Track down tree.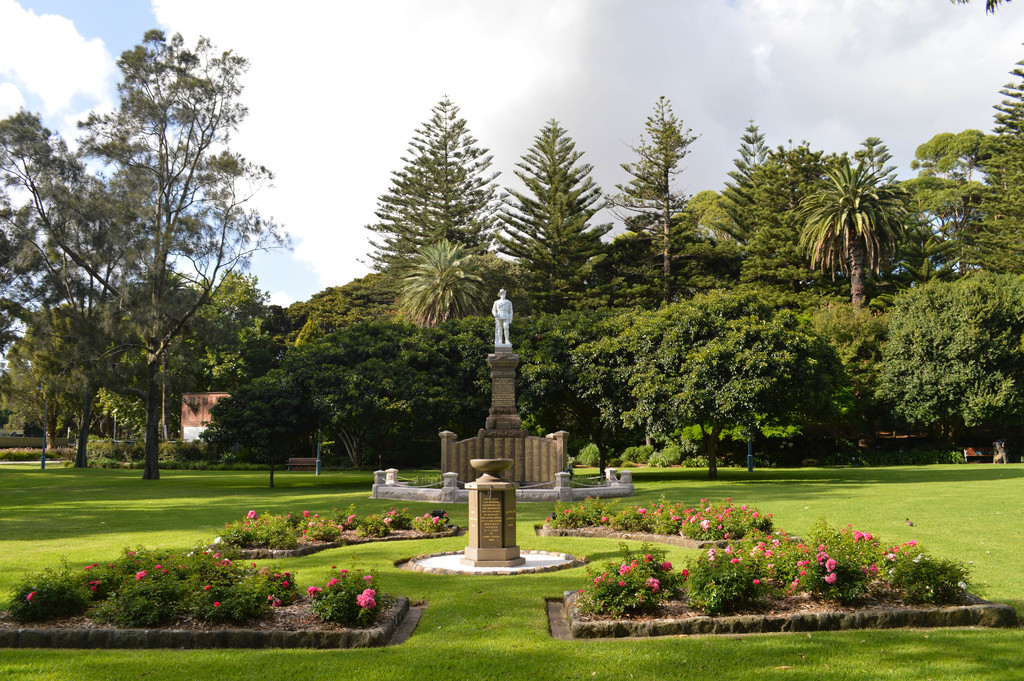
Tracked to x1=5, y1=100, x2=153, y2=468.
